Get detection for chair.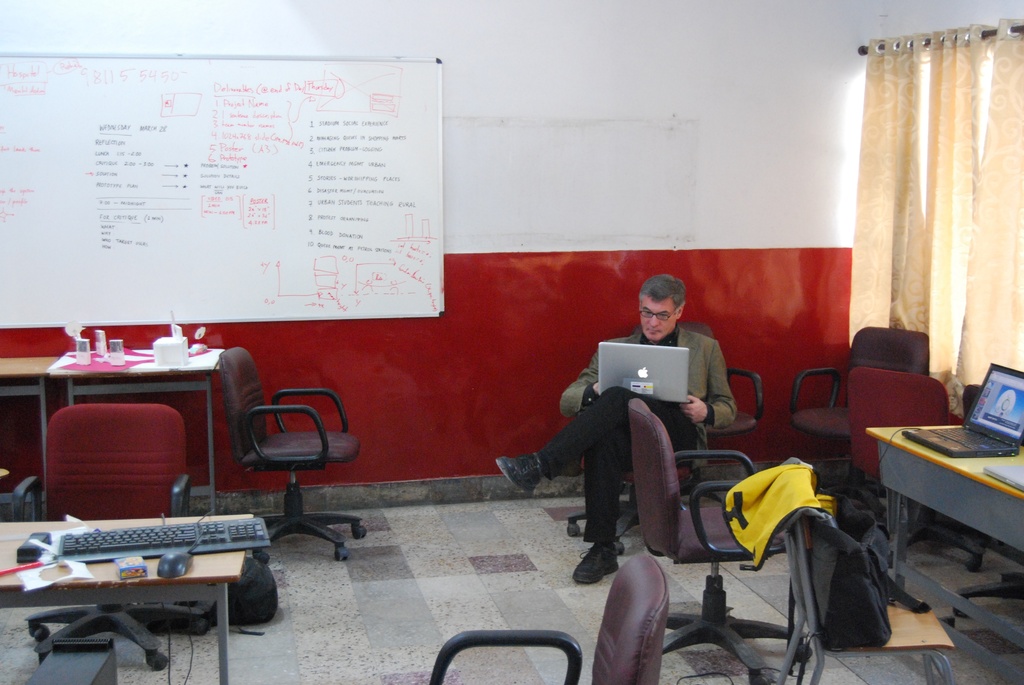
Detection: <region>786, 456, 955, 684</region>.
